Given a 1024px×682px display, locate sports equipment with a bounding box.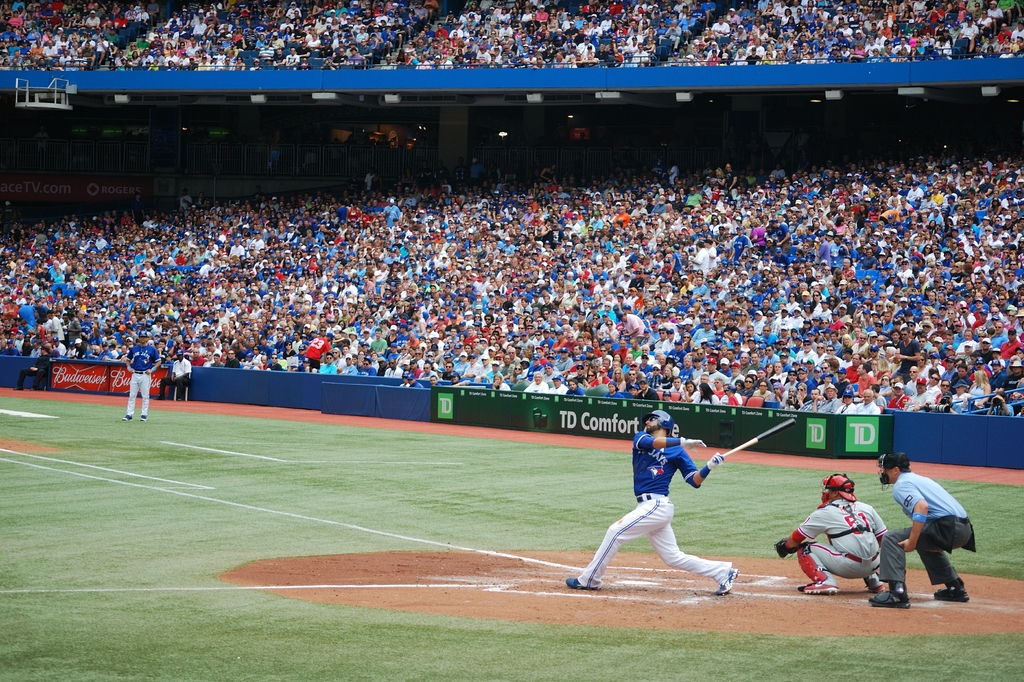
Located: crop(639, 407, 671, 432).
